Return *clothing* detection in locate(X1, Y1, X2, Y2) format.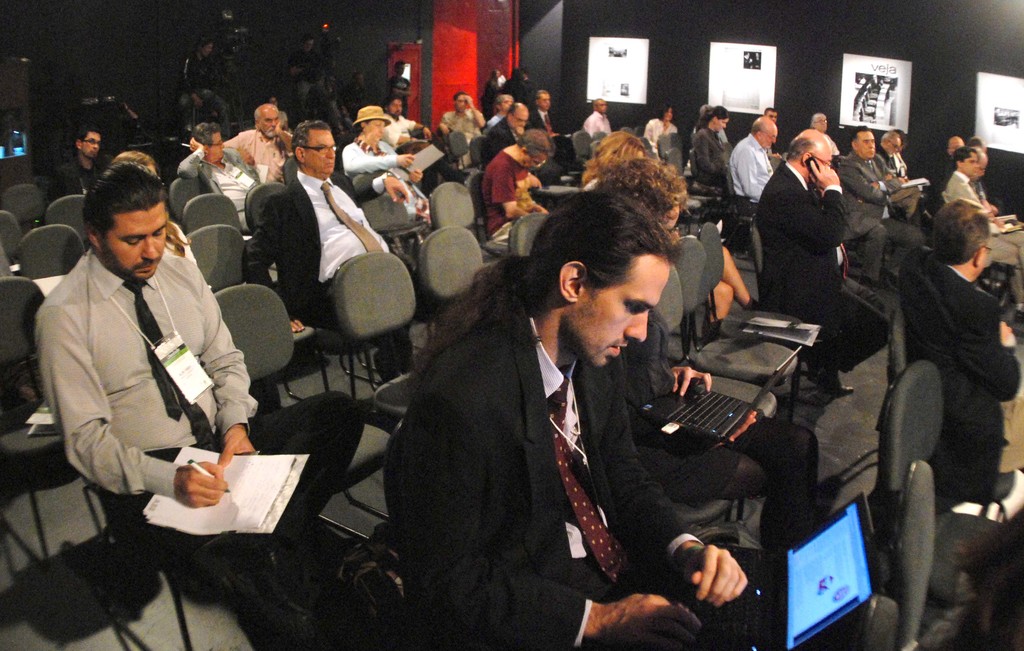
locate(902, 254, 1023, 493).
